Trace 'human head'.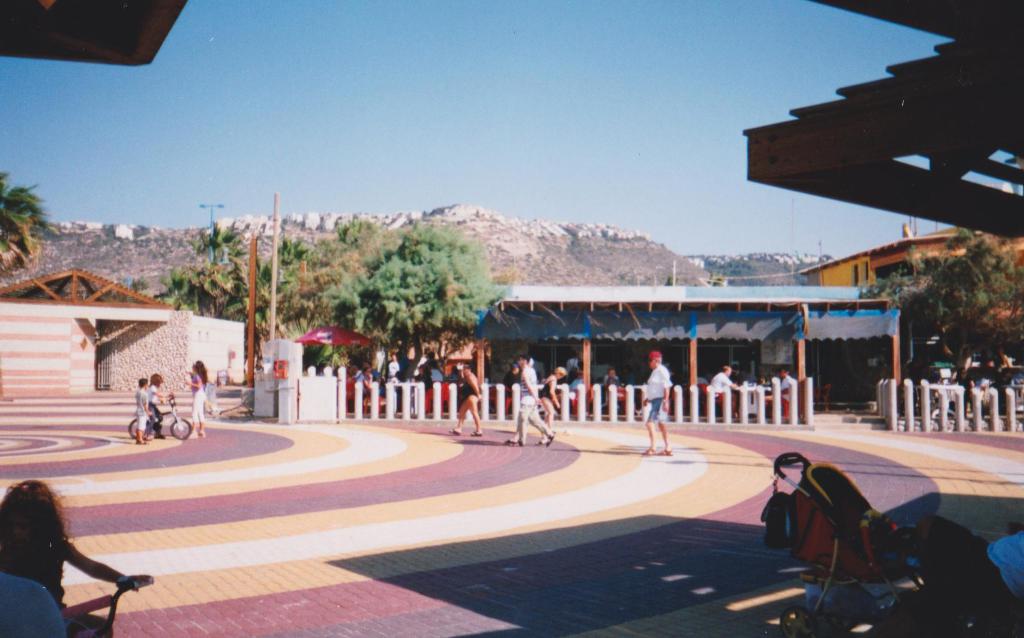
Traced to BBox(781, 366, 788, 378).
